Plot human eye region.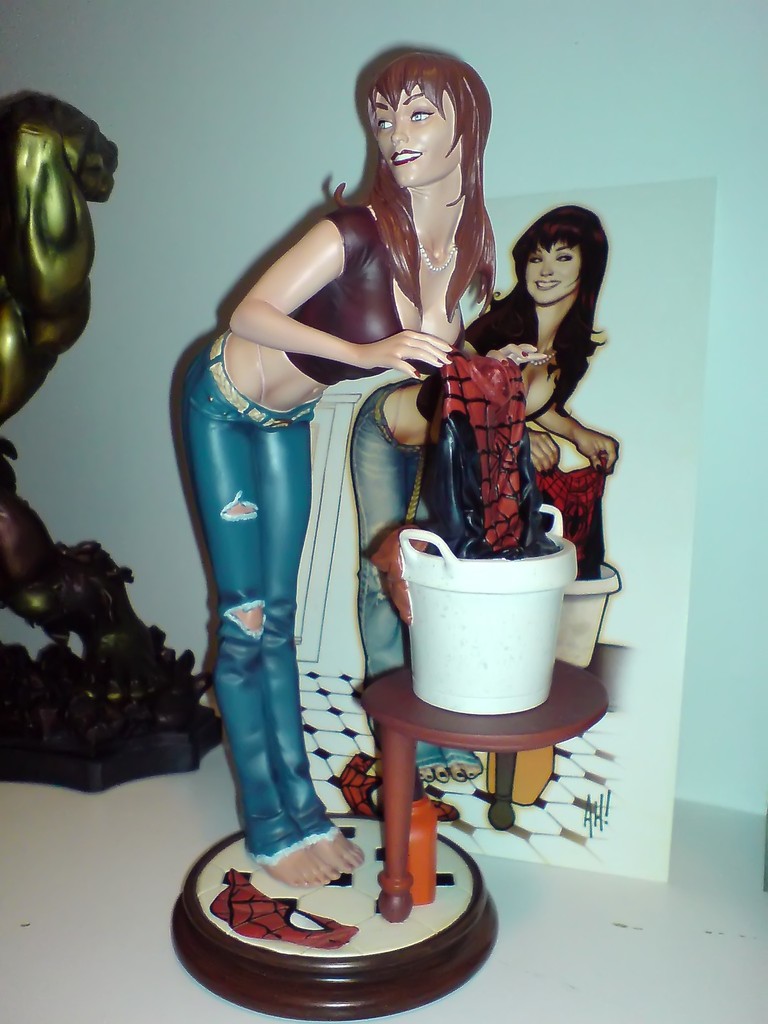
Plotted at 369 111 394 134.
